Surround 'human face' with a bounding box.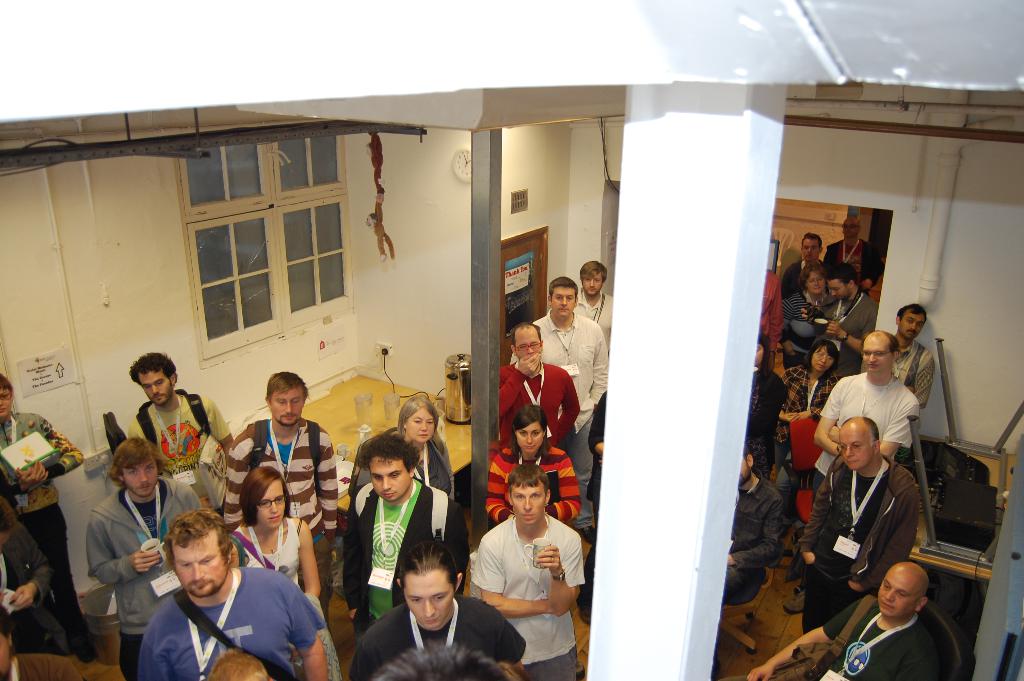
257,483,285,529.
